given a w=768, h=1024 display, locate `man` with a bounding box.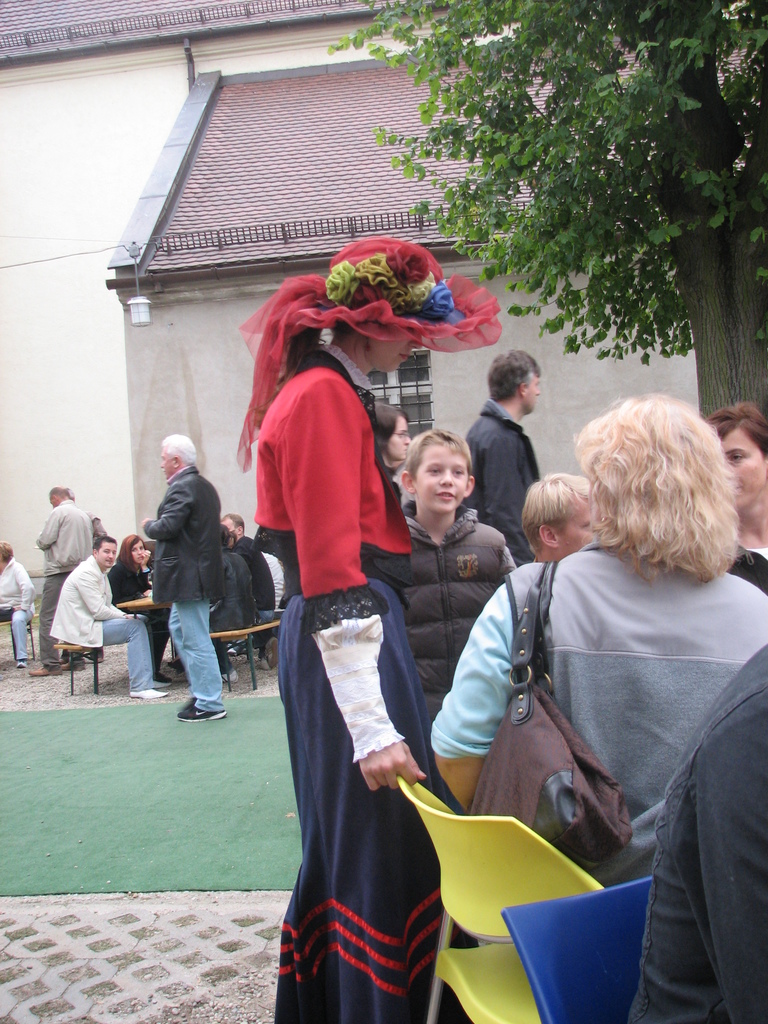
Located: bbox=(49, 538, 168, 700).
